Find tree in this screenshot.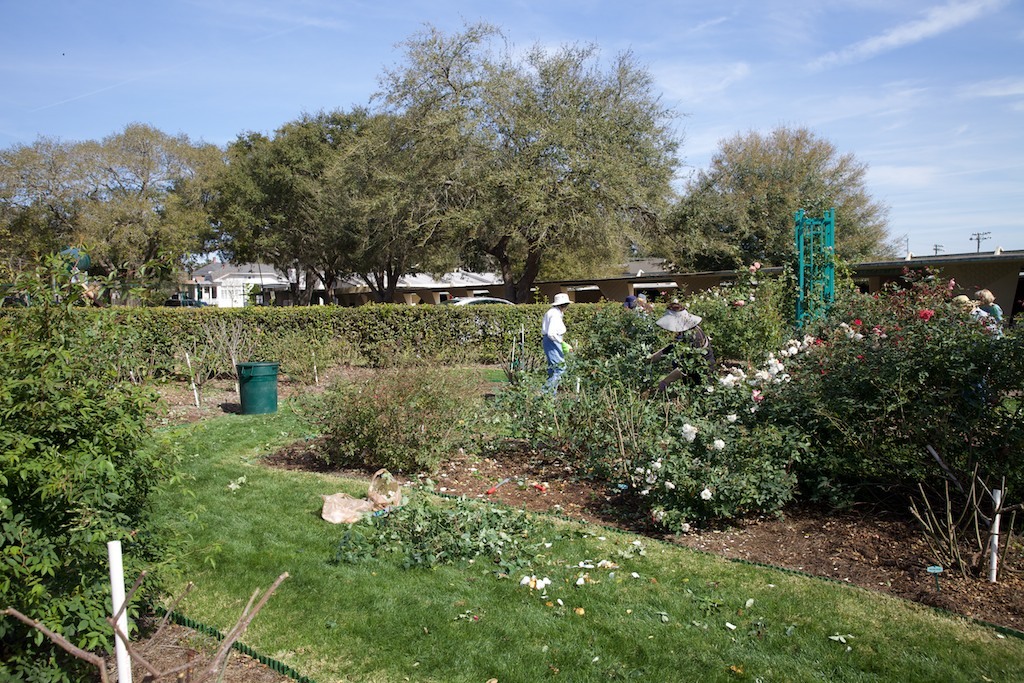
The bounding box for tree is l=703, t=115, r=880, b=272.
